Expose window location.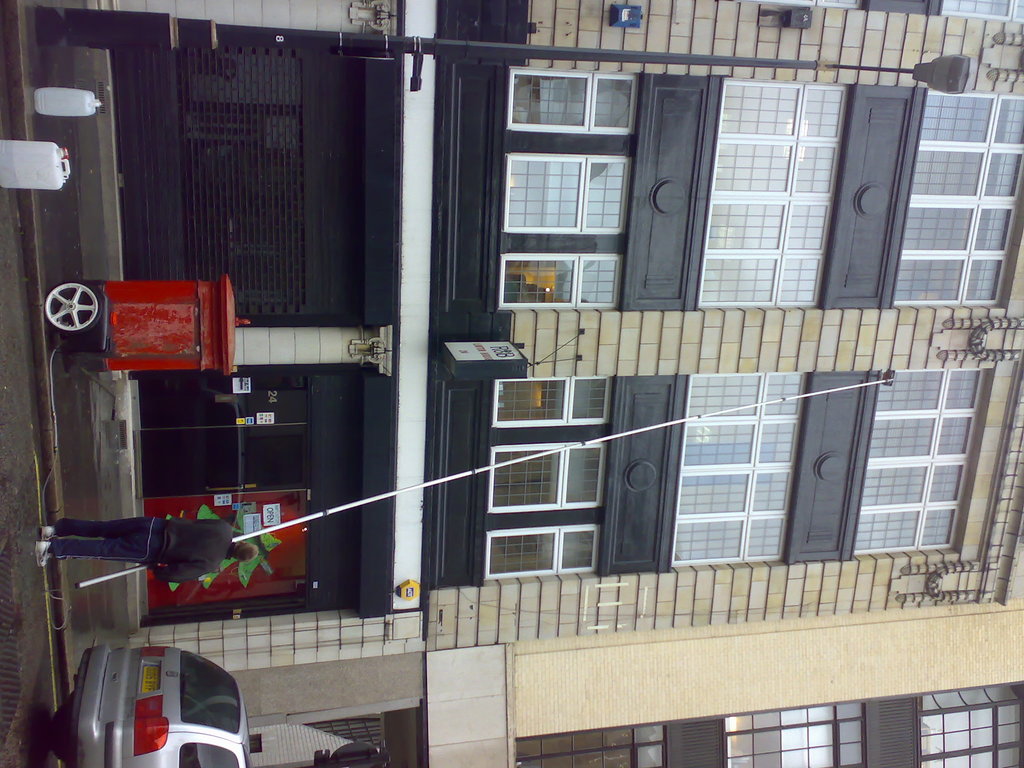
Exposed at {"x1": 696, "y1": 80, "x2": 849, "y2": 307}.
